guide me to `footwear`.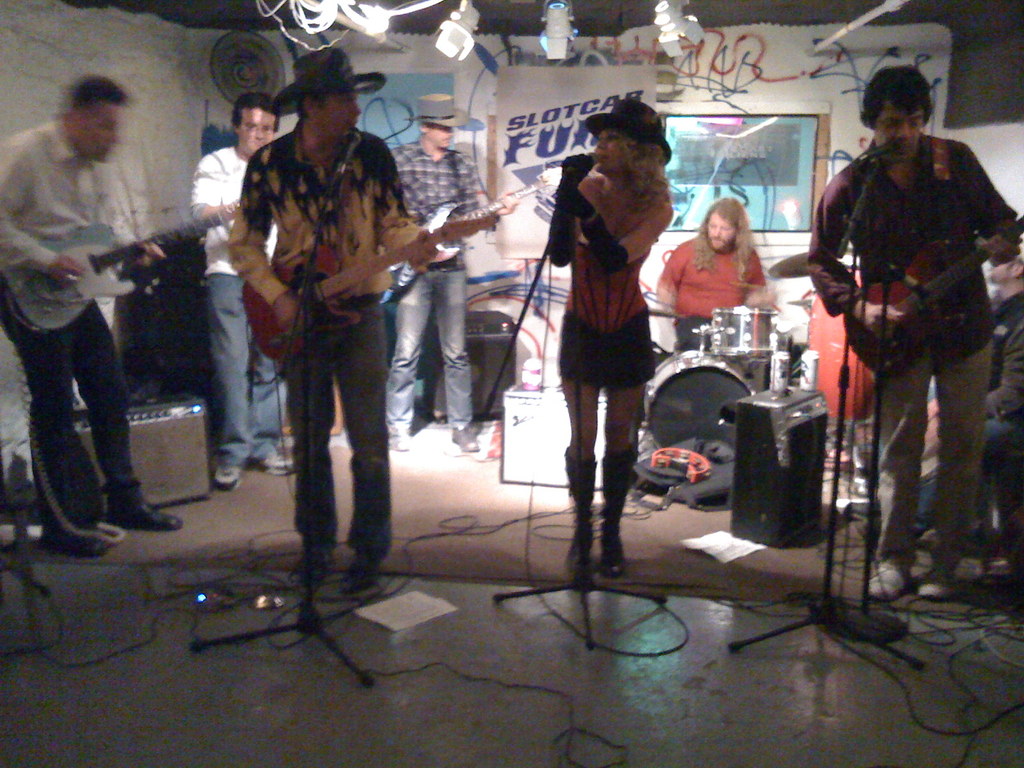
Guidance: [341,550,384,593].
